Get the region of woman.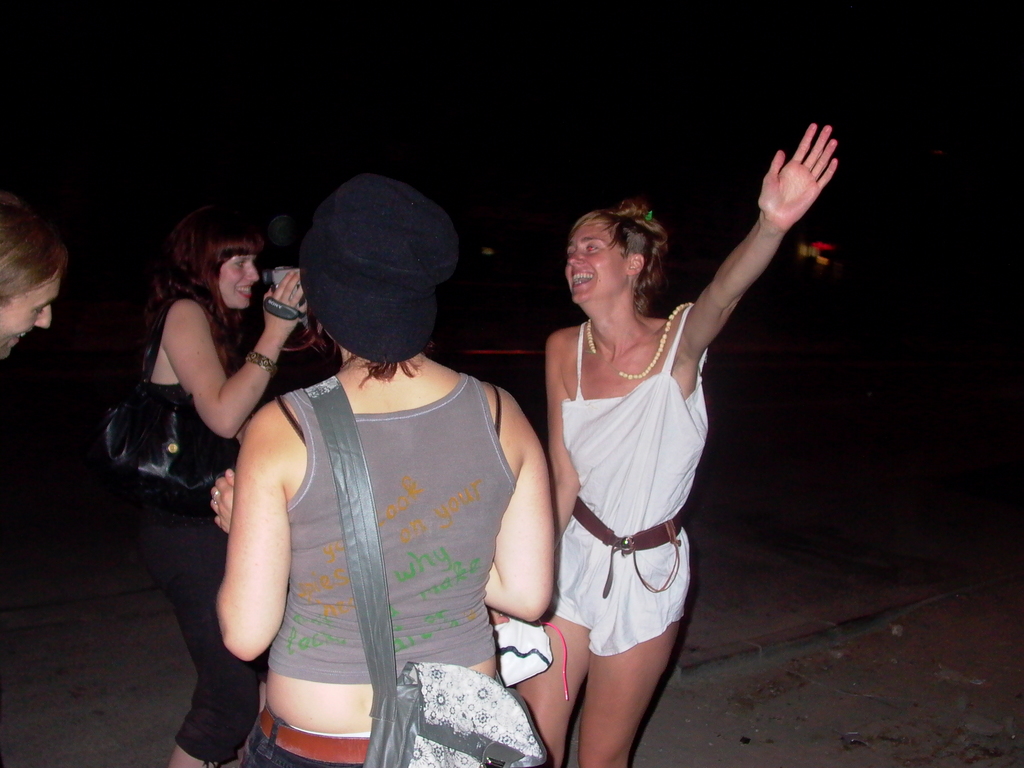
[0,202,59,373].
